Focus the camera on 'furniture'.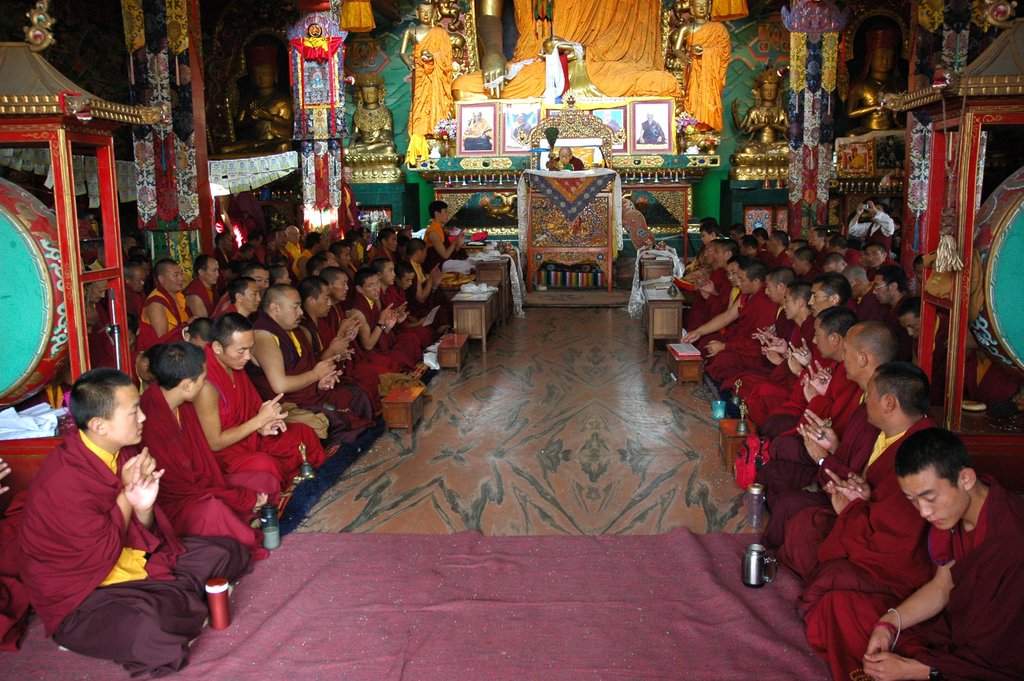
Focus region: {"left": 548, "top": 145, "right": 593, "bottom": 167}.
